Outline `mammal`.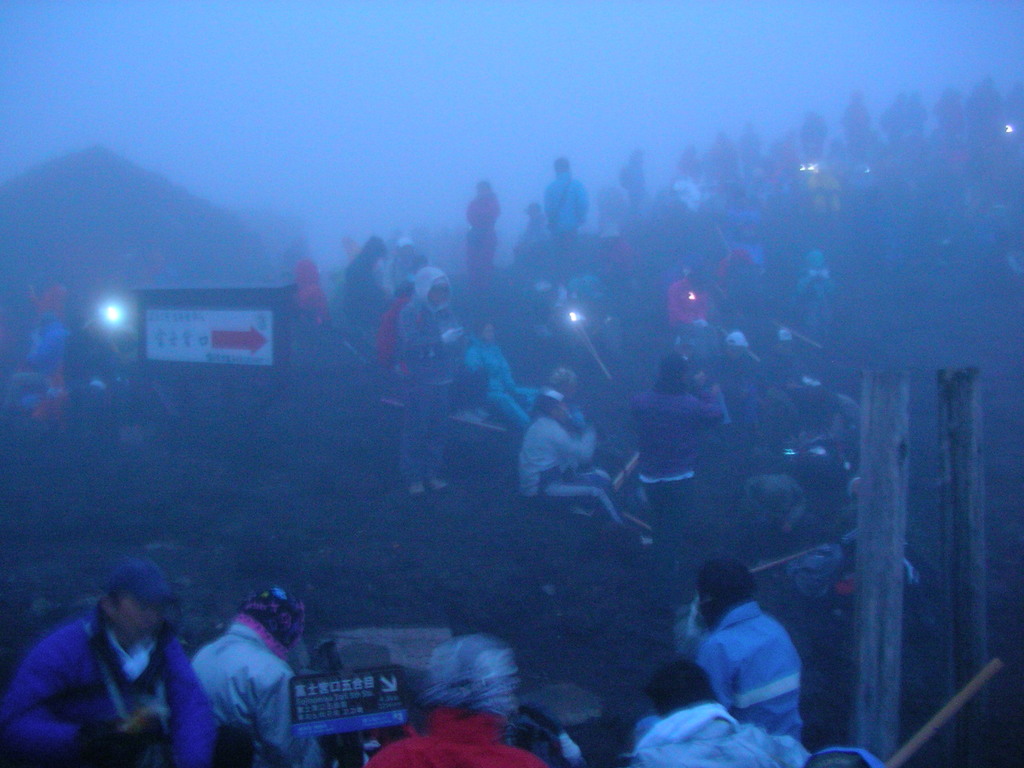
Outline: <bbox>397, 237, 421, 281</bbox>.
